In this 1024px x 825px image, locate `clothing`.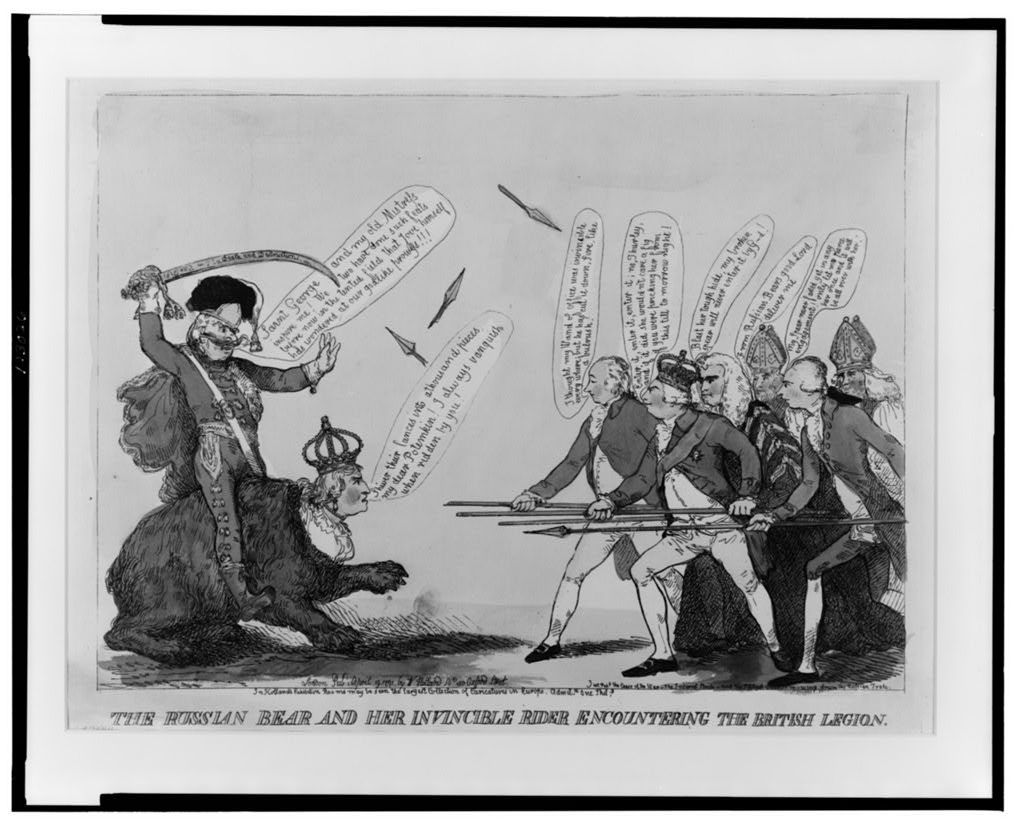
Bounding box: rect(119, 313, 321, 600).
